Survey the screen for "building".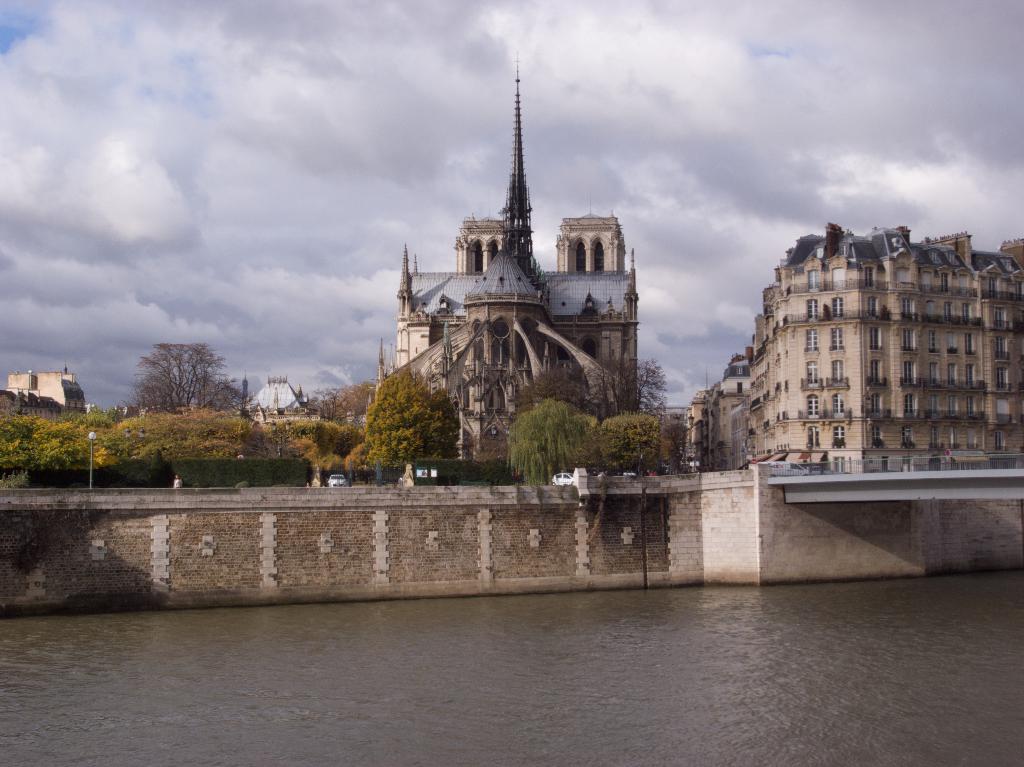
Survey found: box=[376, 54, 639, 458].
